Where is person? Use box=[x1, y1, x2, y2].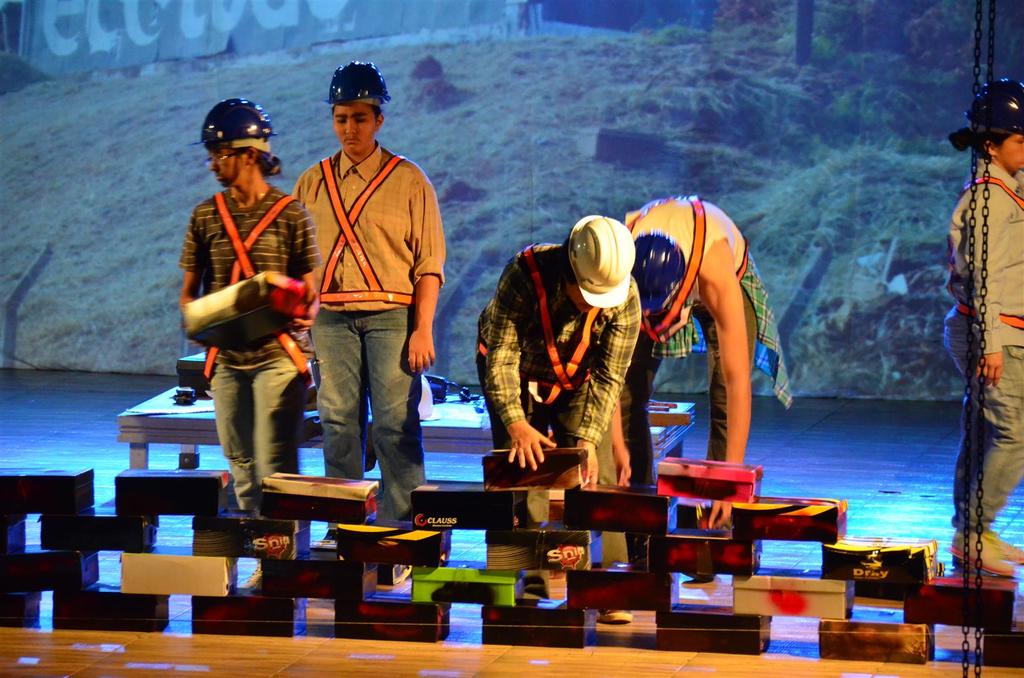
box=[473, 218, 633, 571].
